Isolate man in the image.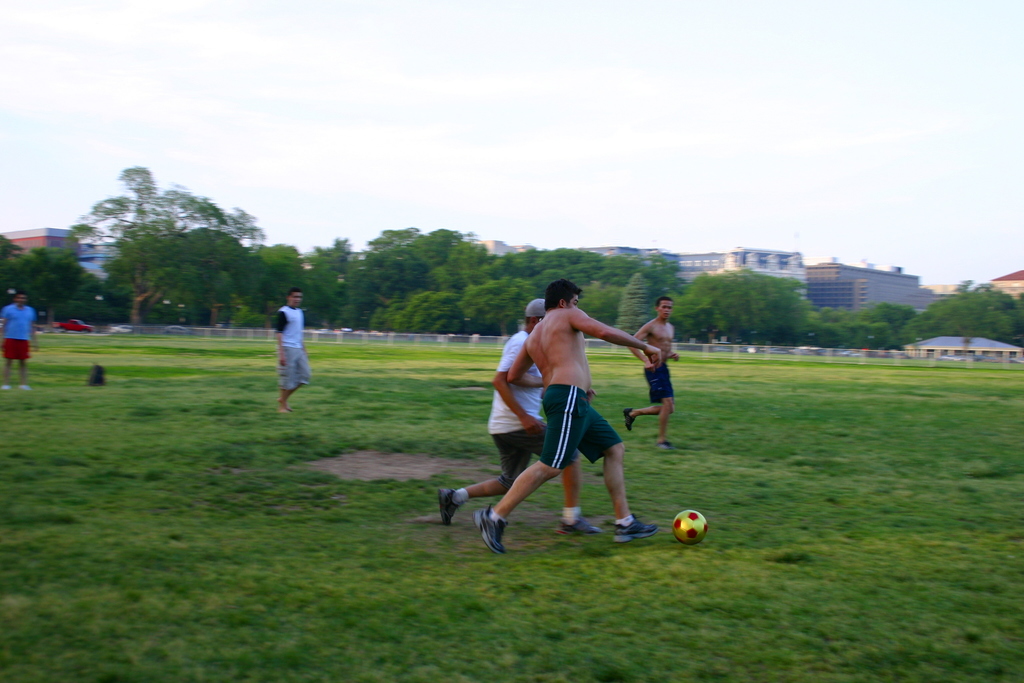
Isolated region: {"x1": 2, "y1": 293, "x2": 28, "y2": 387}.
